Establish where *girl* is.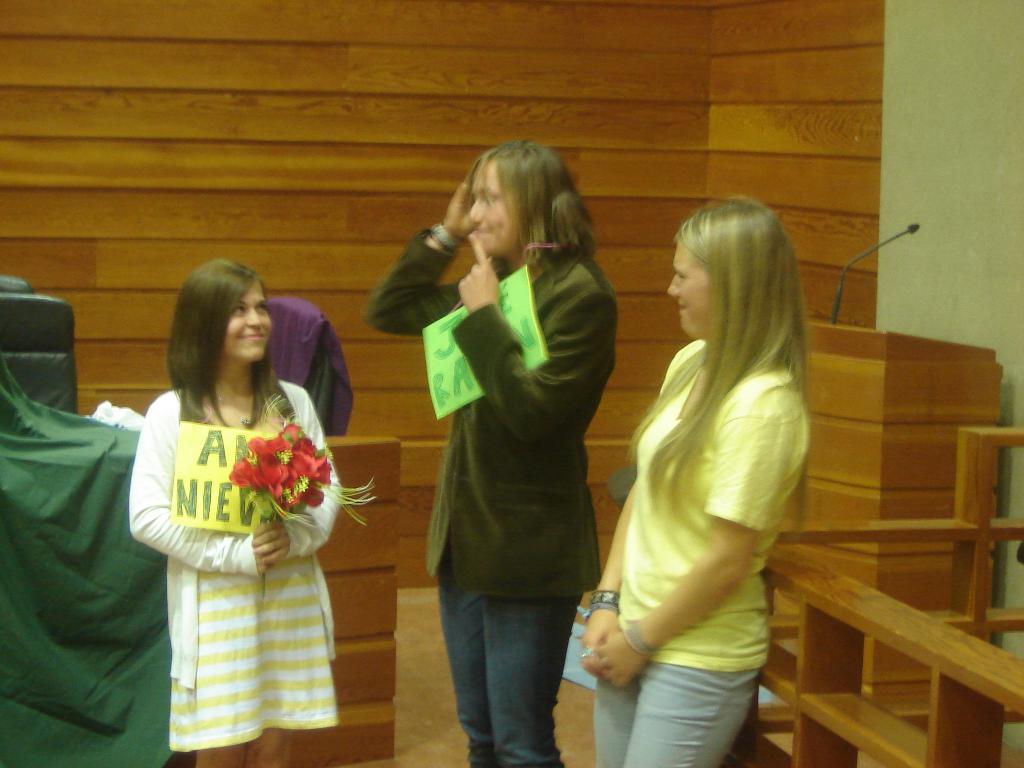
Established at bbox=(128, 259, 340, 767).
